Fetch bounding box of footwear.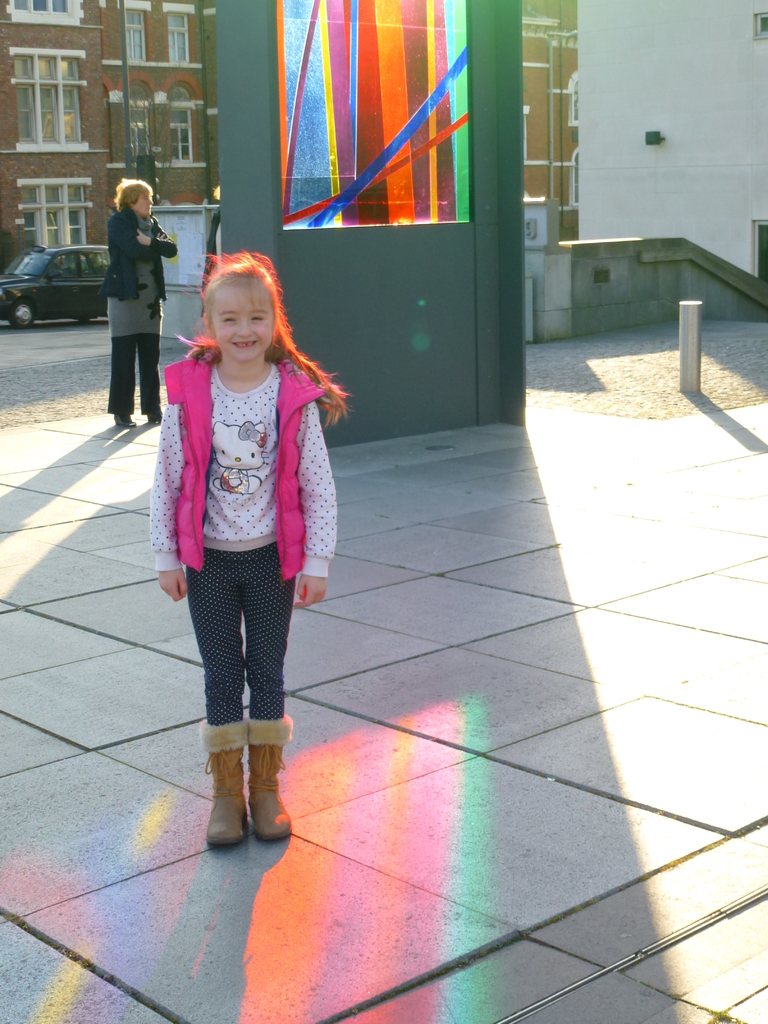
Bbox: pyautogui.locateOnScreen(243, 714, 294, 840).
